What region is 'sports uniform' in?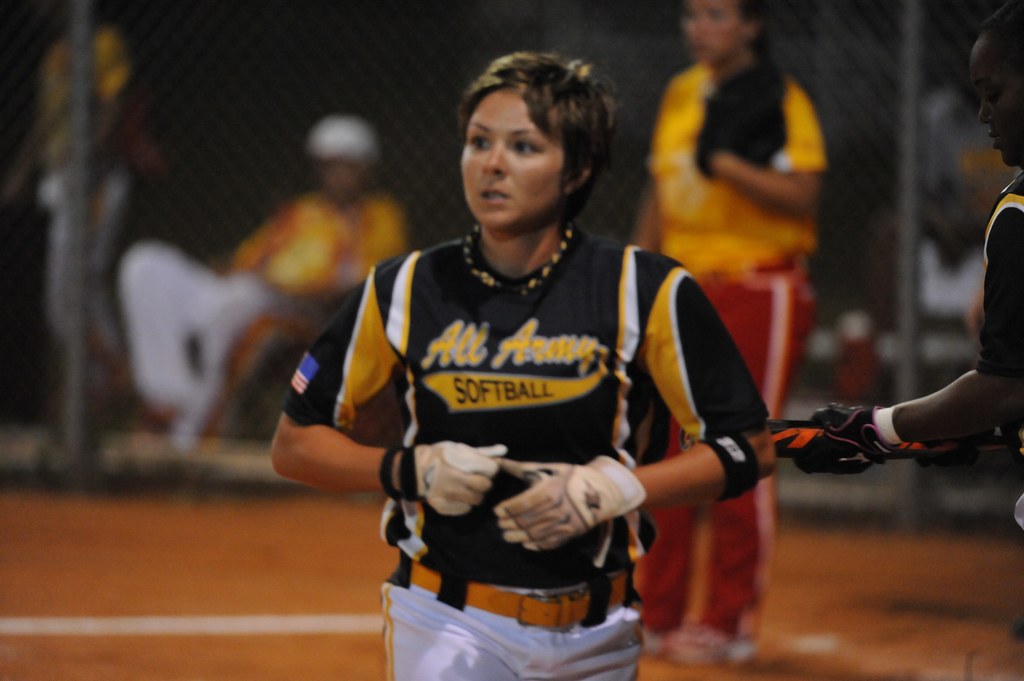
[766, 179, 1023, 533].
